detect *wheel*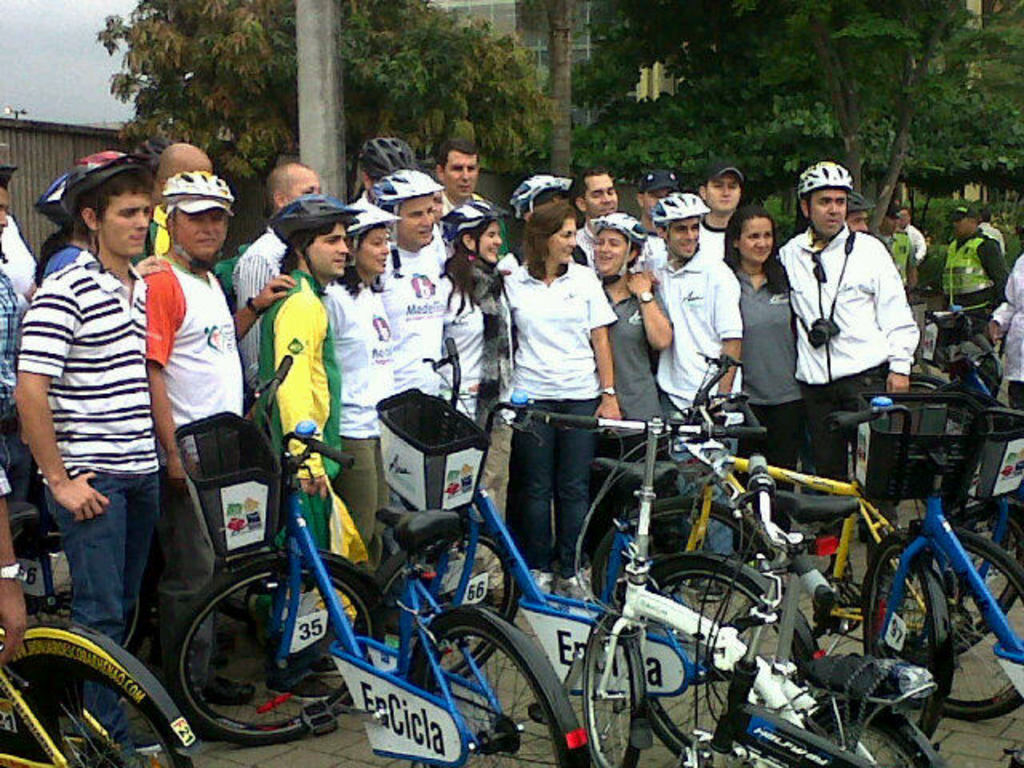
bbox=[645, 555, 810, 760]
